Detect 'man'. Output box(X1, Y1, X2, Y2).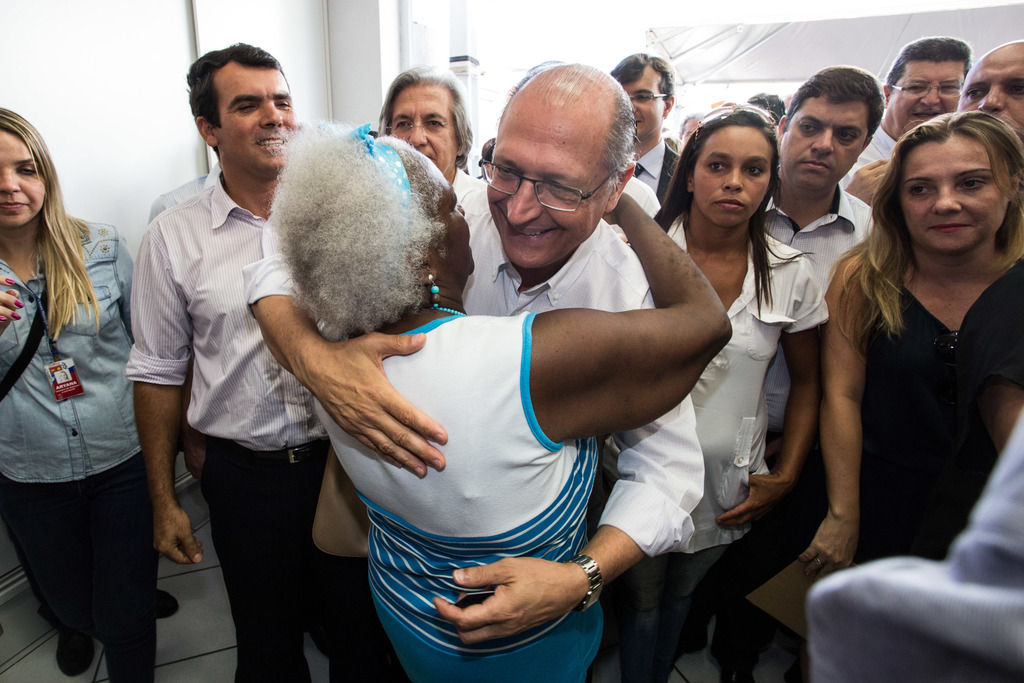
box(609, 52, 676, 204).
